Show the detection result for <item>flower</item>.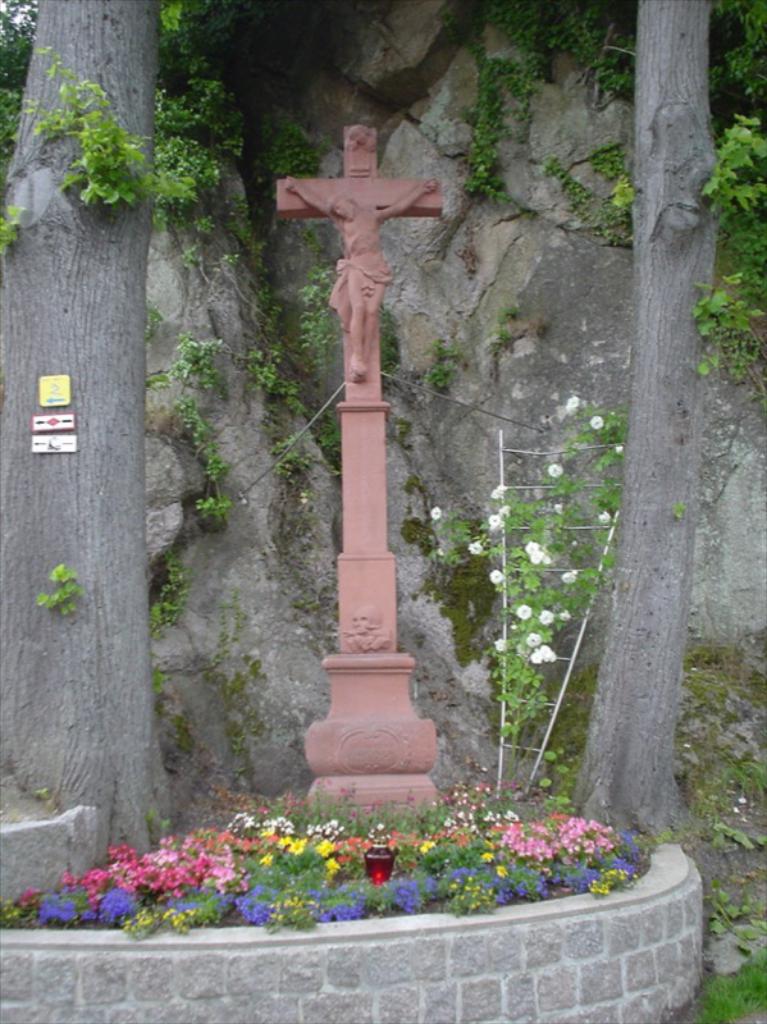
490 636 507 650.
